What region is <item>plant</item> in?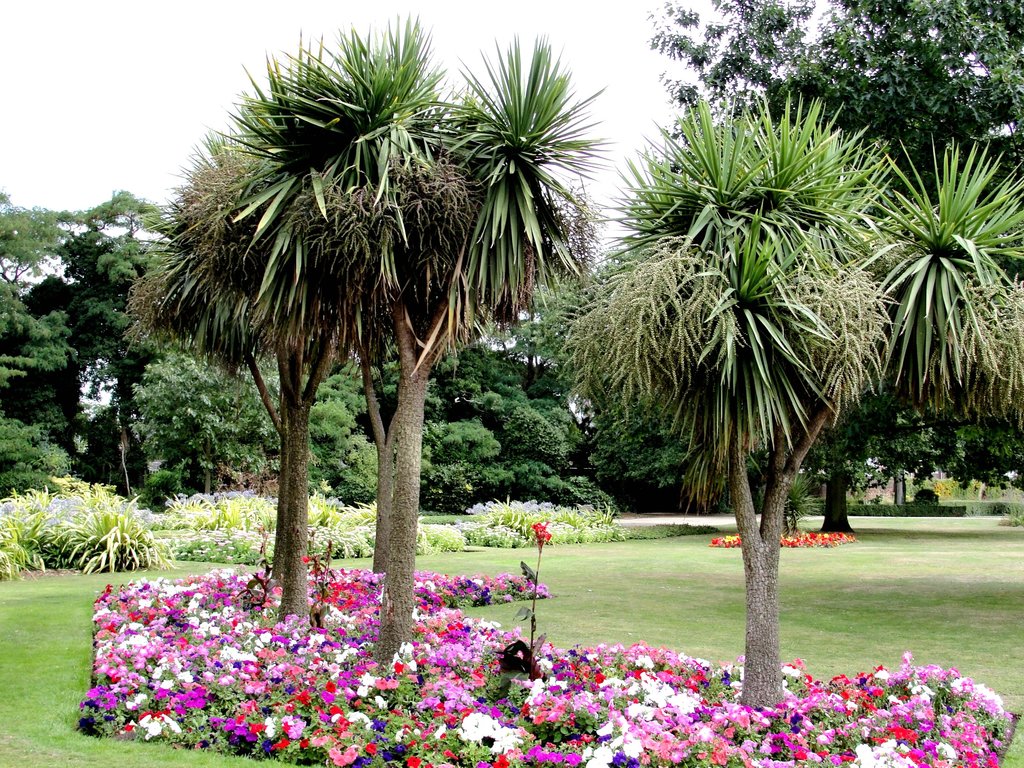
<region>629, 523, 703, 539</region>.
